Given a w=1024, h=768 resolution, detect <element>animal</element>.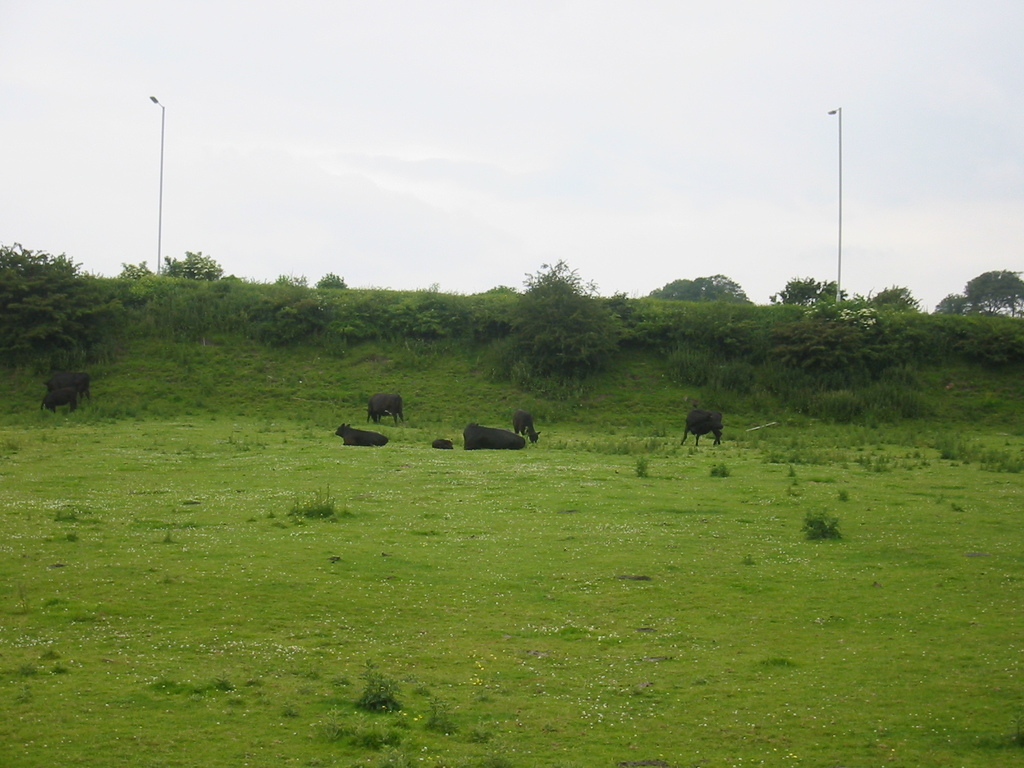
(461, 420, 525, 450).
